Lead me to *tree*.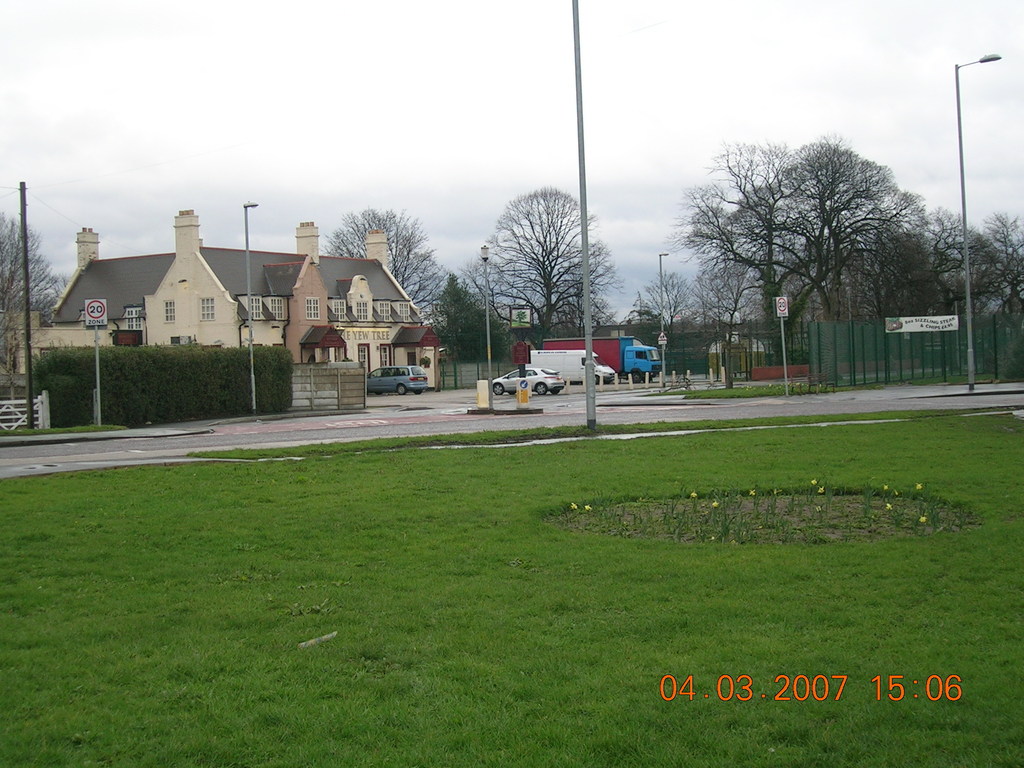
Lead to 554 294 613 335.
